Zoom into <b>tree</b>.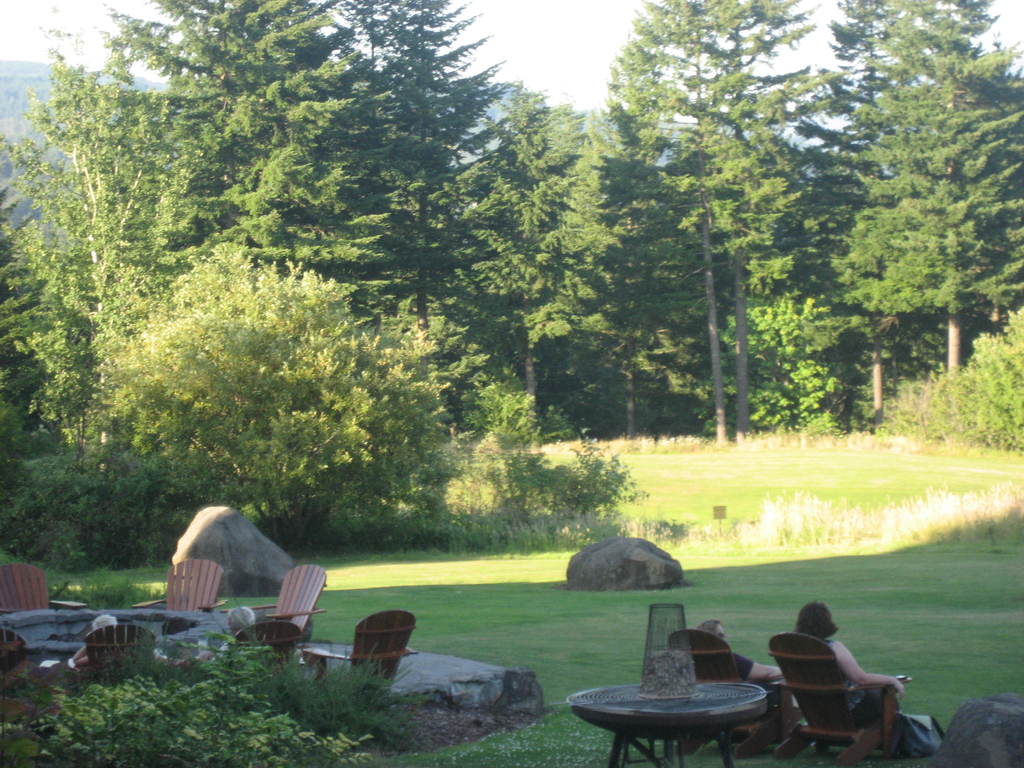
Zoom target: 2 628 364 767.
